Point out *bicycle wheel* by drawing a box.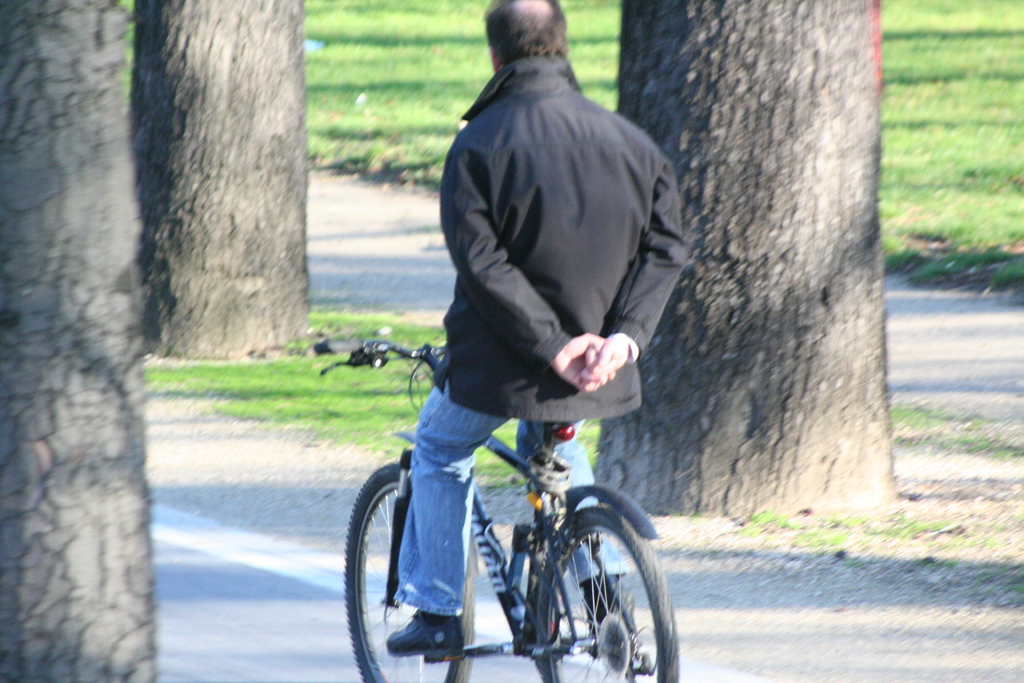
bbox=[337, 460, 479, 682].
